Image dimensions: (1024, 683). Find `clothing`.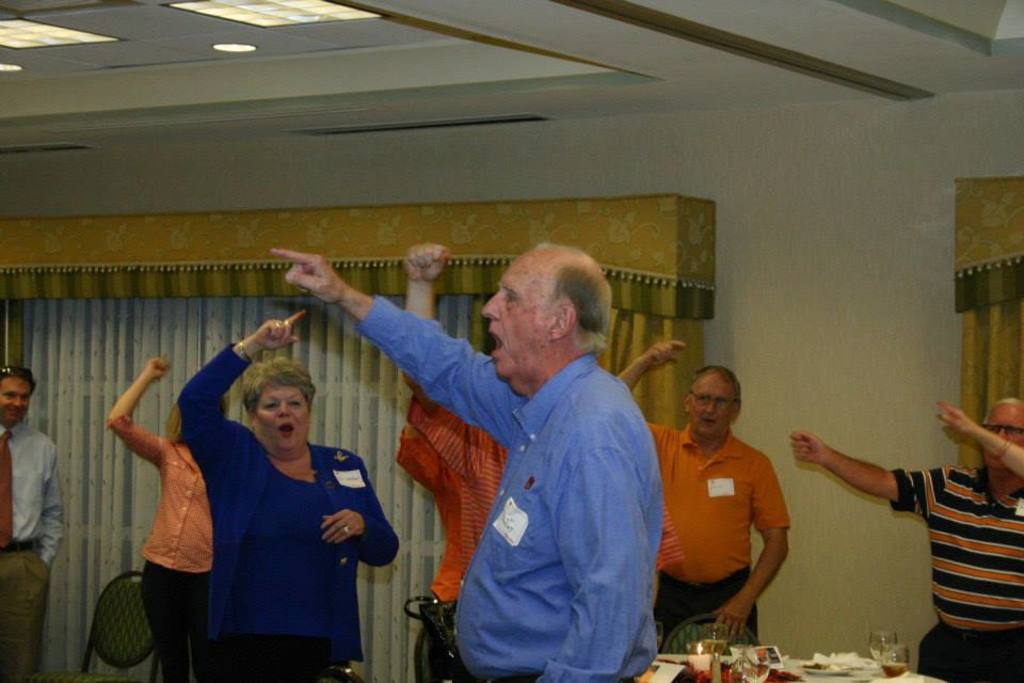
174, 342, 402, 682.
